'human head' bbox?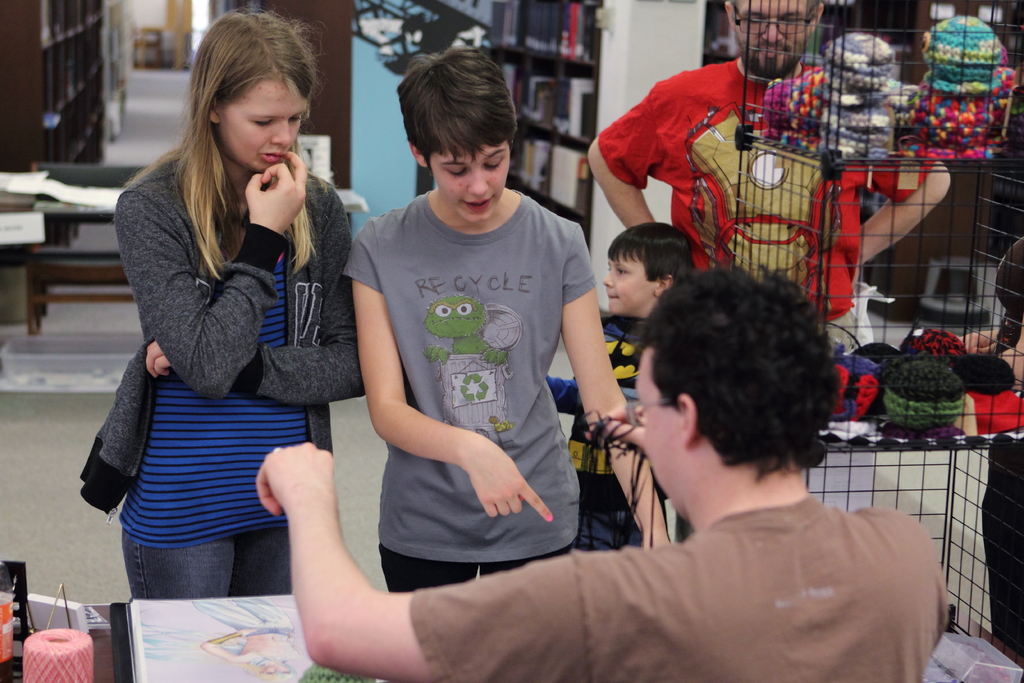
<box>391,49,527,223</box>
